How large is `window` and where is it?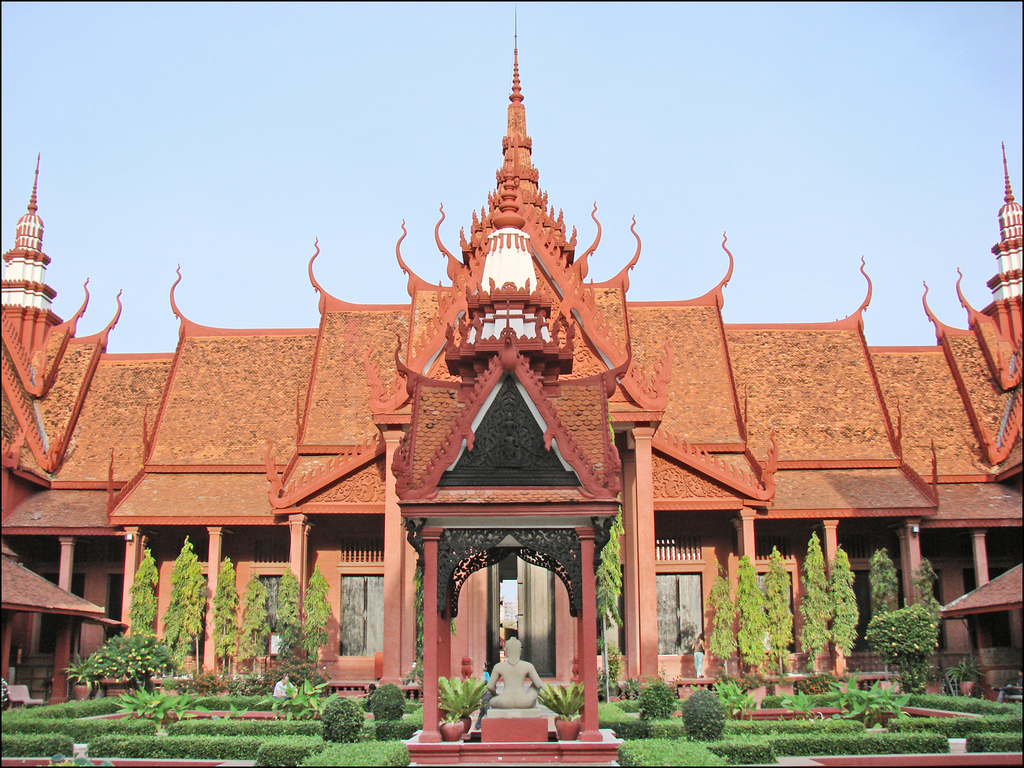
Bounding box: select_region(242, 553, 301, 659).
